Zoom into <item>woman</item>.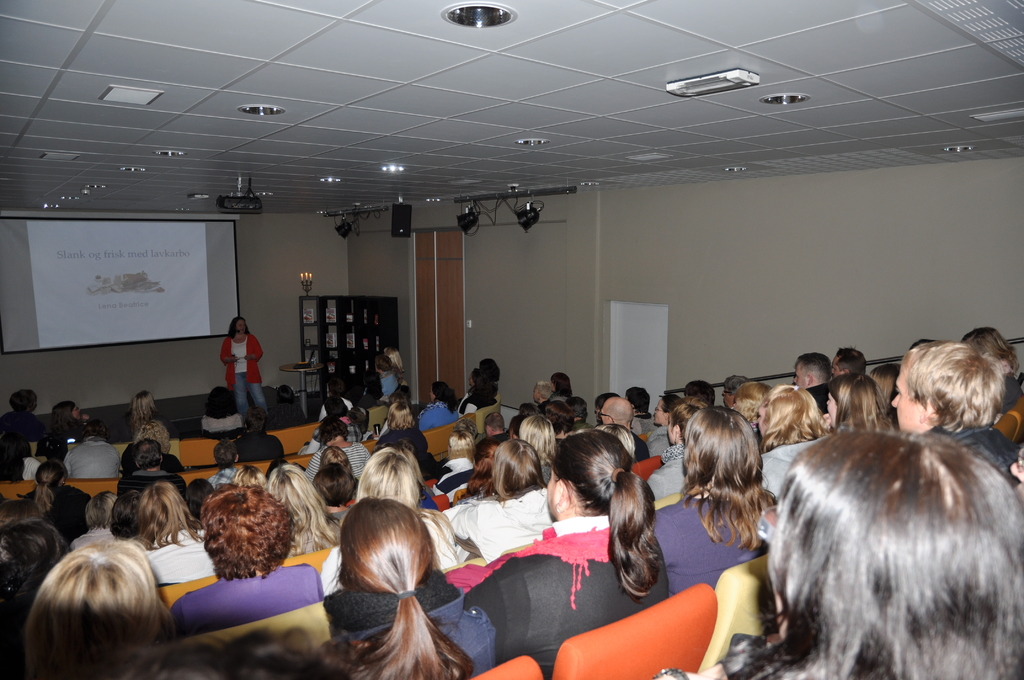
Zoom target: BBox(314, 451, 370, 513).
